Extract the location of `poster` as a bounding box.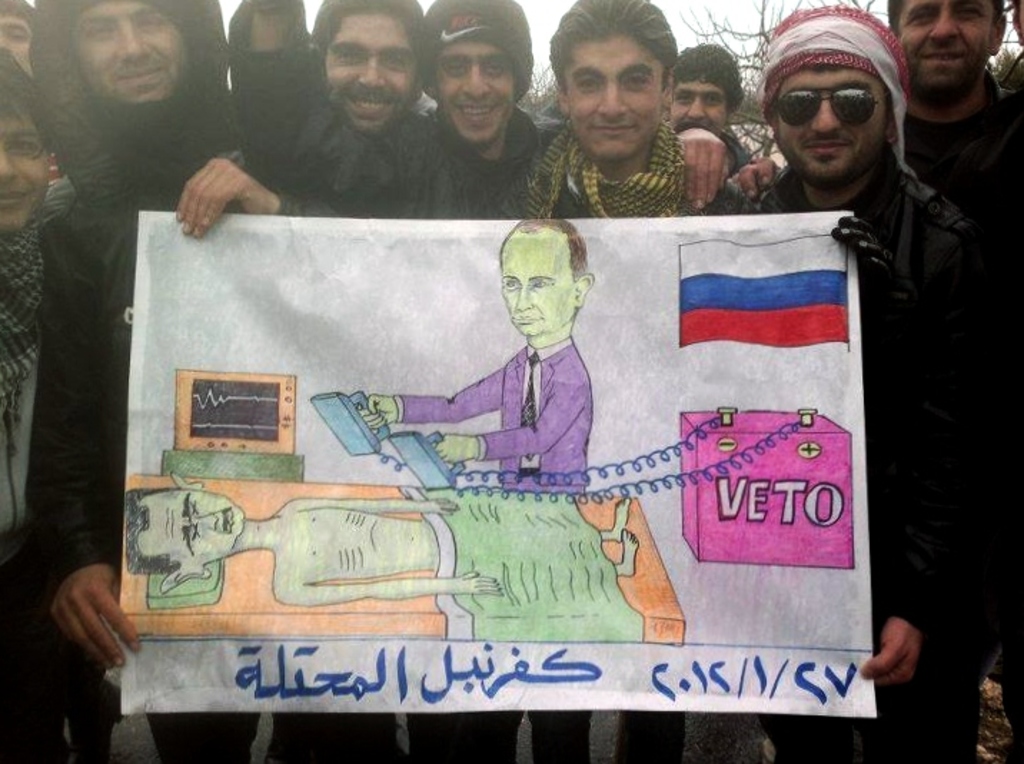
region(117, 210, 877, 717).
